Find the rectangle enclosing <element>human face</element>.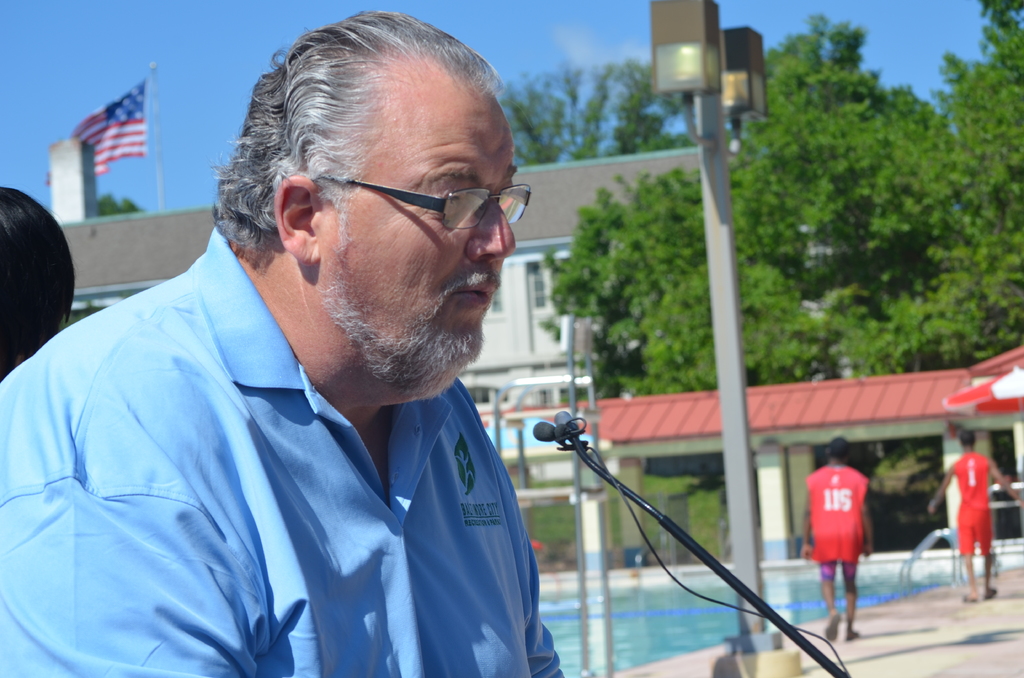
left=317, top=54, right=520, bottom=366.
